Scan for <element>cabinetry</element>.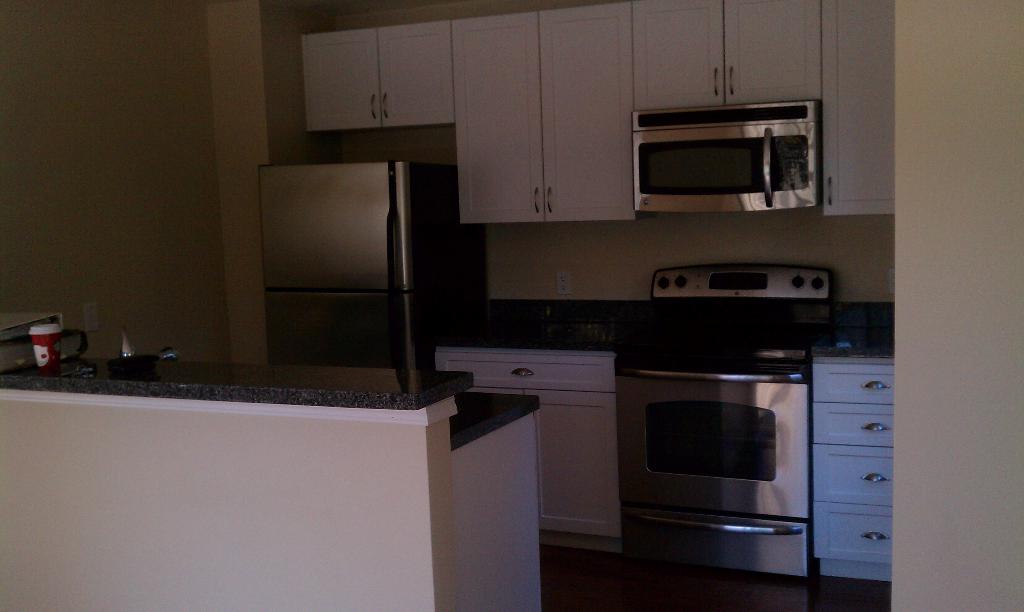
Scan result: {"left": 5, "top": 374, "right": 551, "bottom": 611}.
